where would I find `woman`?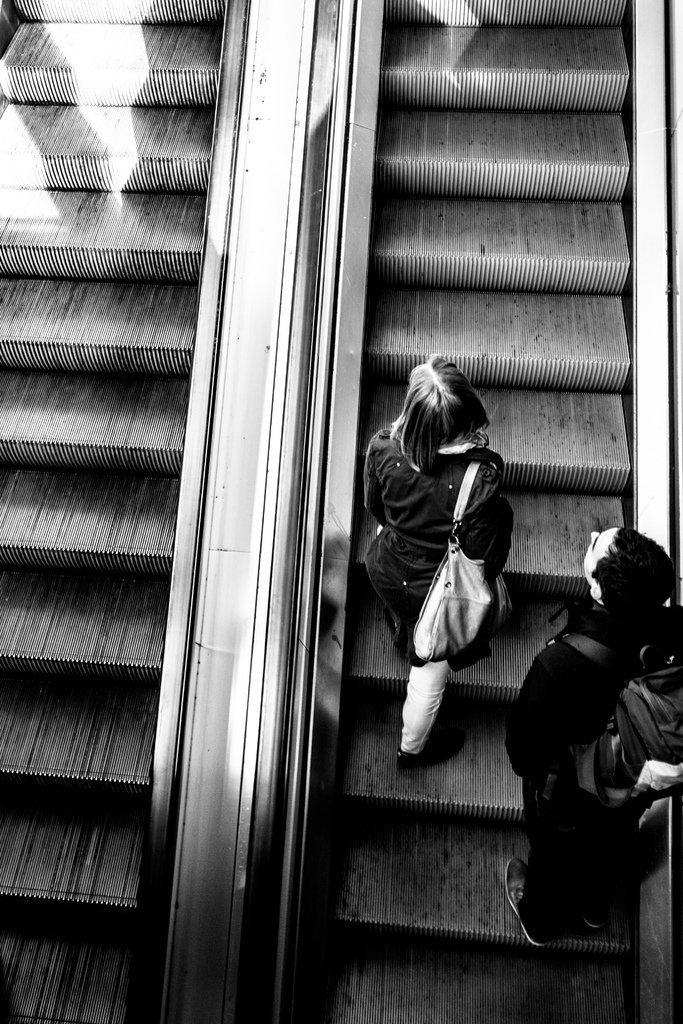
At x1=357 y1=335 x2=527 y2=820.
